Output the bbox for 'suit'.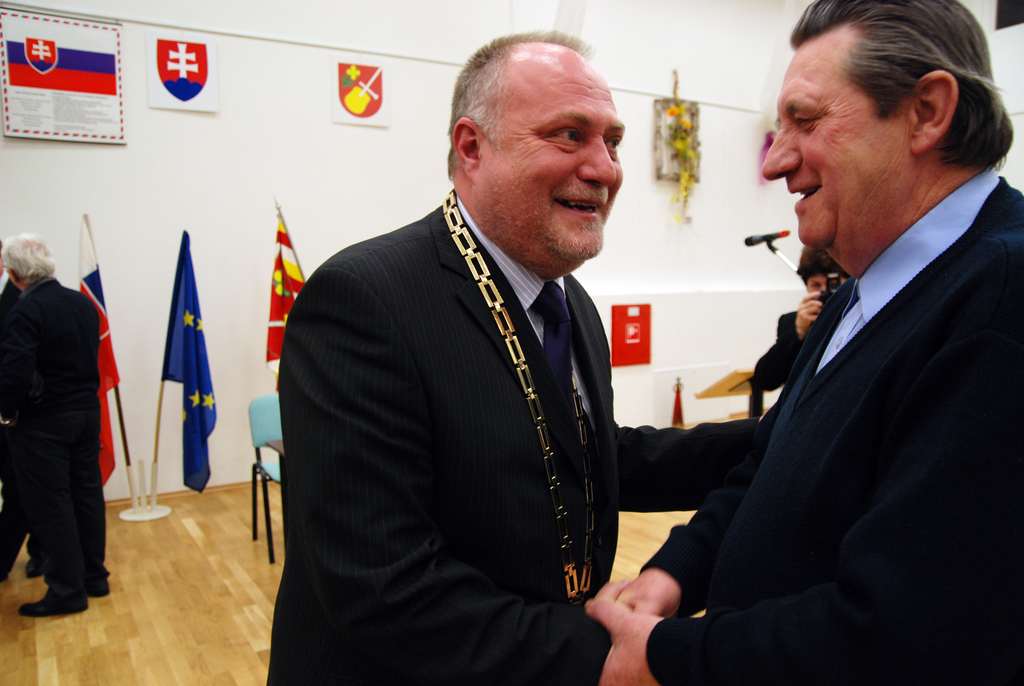
crop(268, 188, 763, 685).
